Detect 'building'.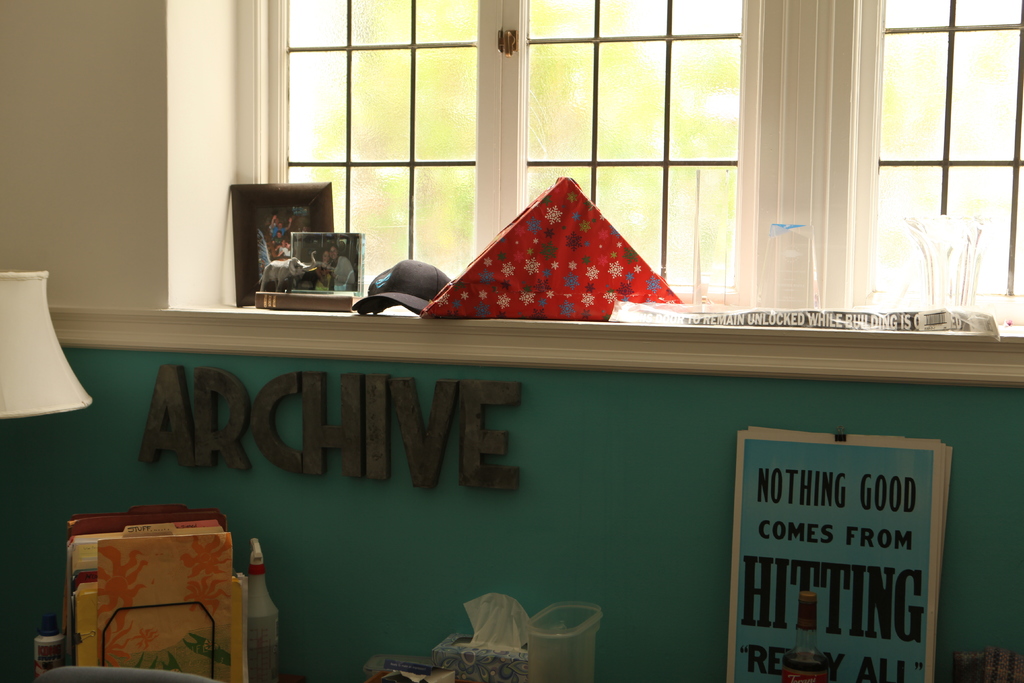
Detected at left=0, top=0, right=1023, bottom=682.
